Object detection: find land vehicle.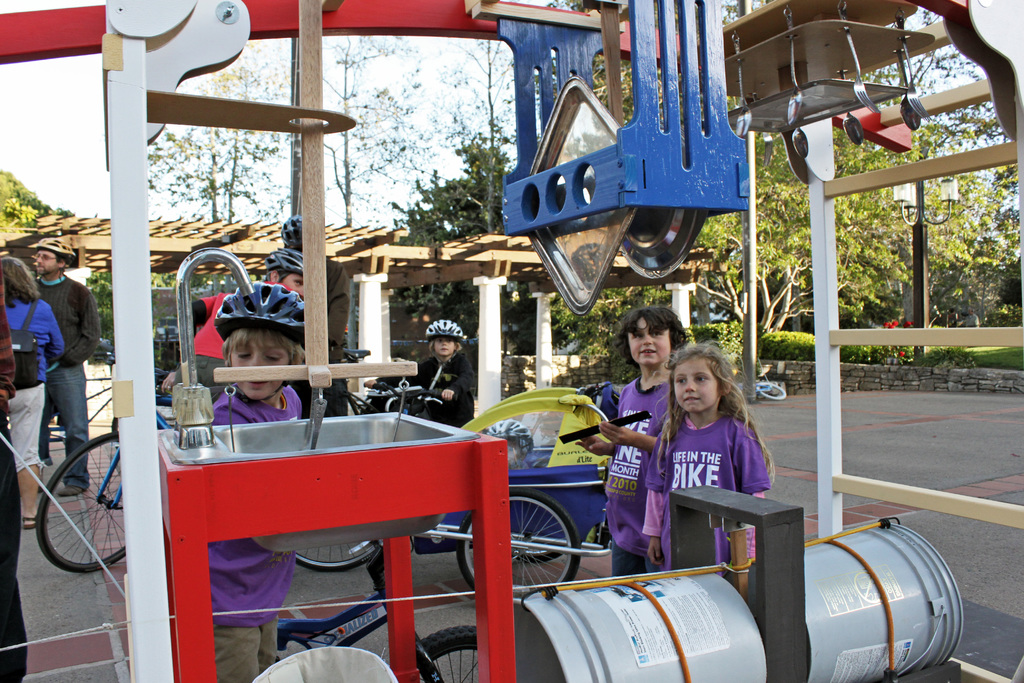
rect(289, 383, 615, 589).
